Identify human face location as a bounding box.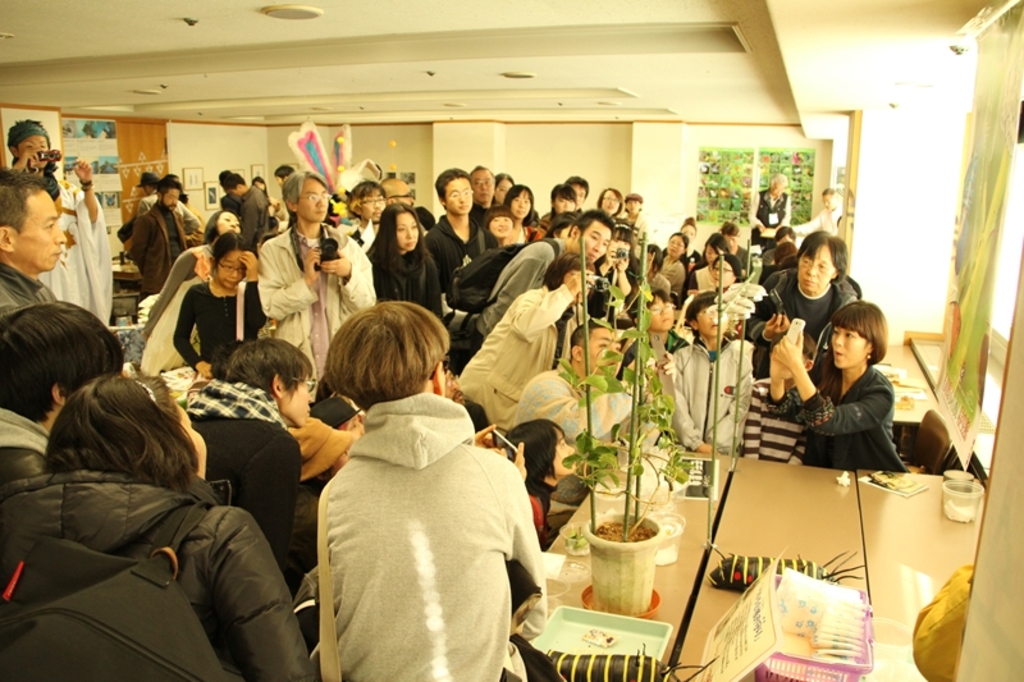
(819, 193, 835, 212).
